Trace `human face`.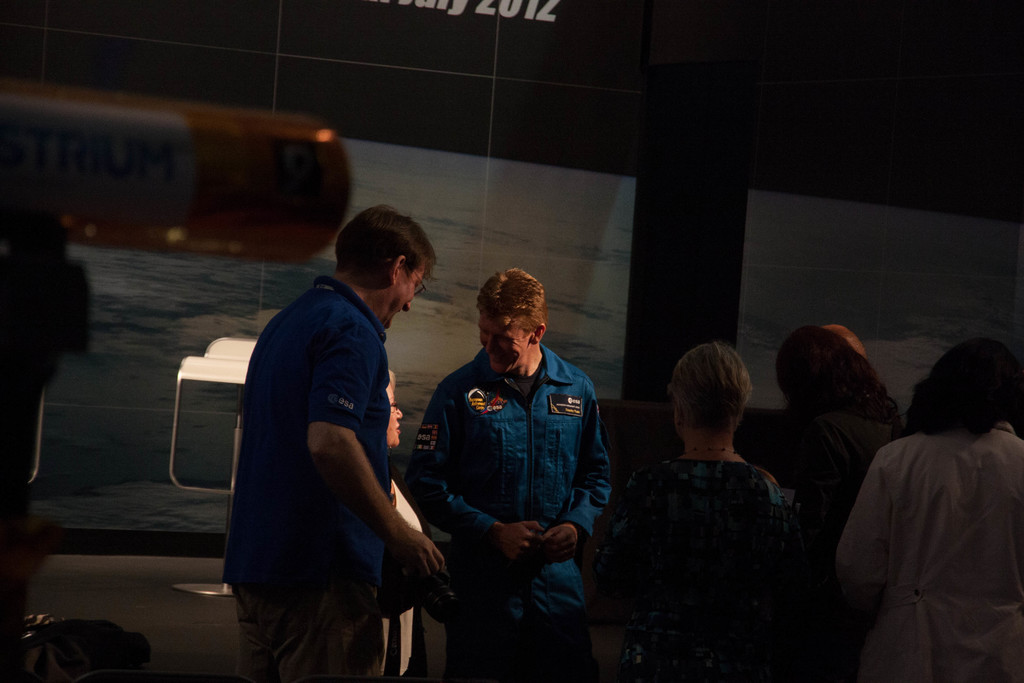
Traced to x1=390 y1=263 x2=422 y2=325.
